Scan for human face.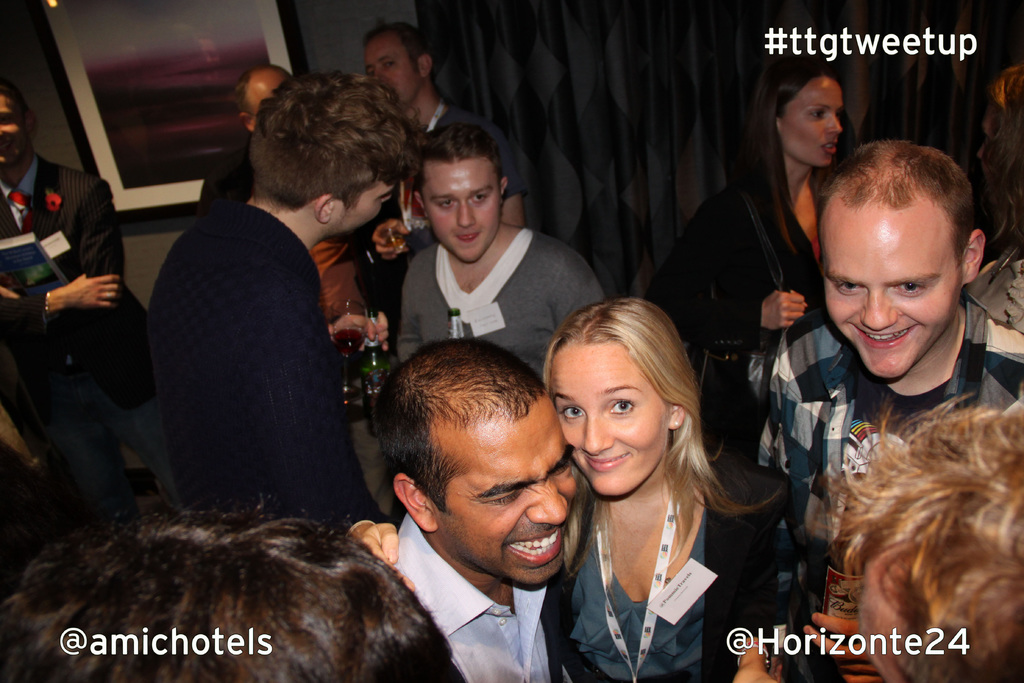
Scan result: l=822, t=219, r=957, b=377.
